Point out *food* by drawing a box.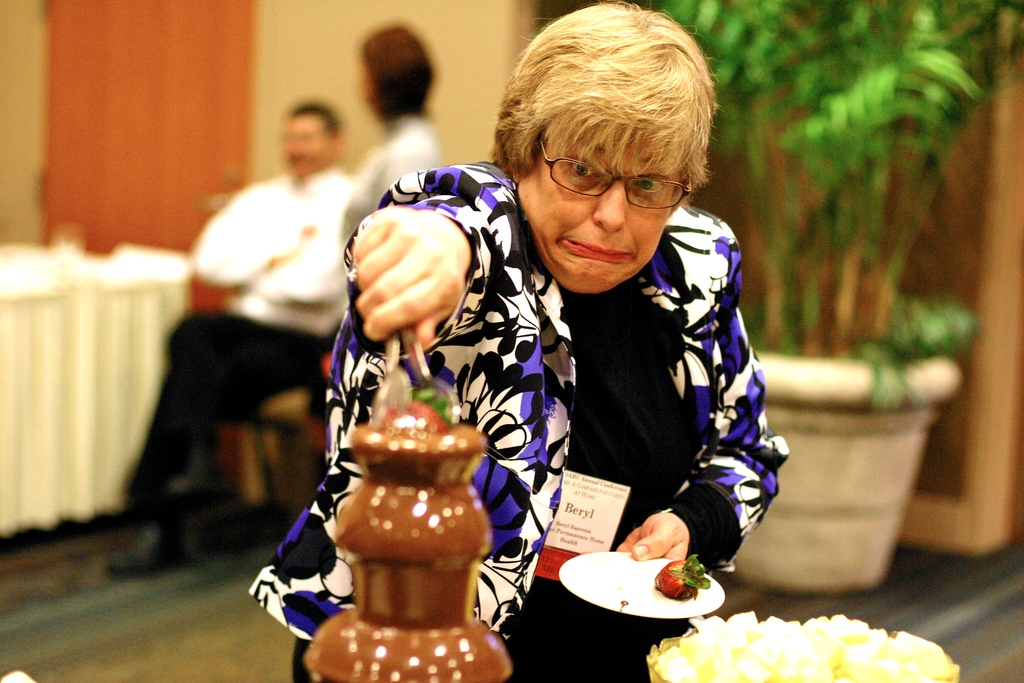
<region>646, 552, 710, 604</region>.
